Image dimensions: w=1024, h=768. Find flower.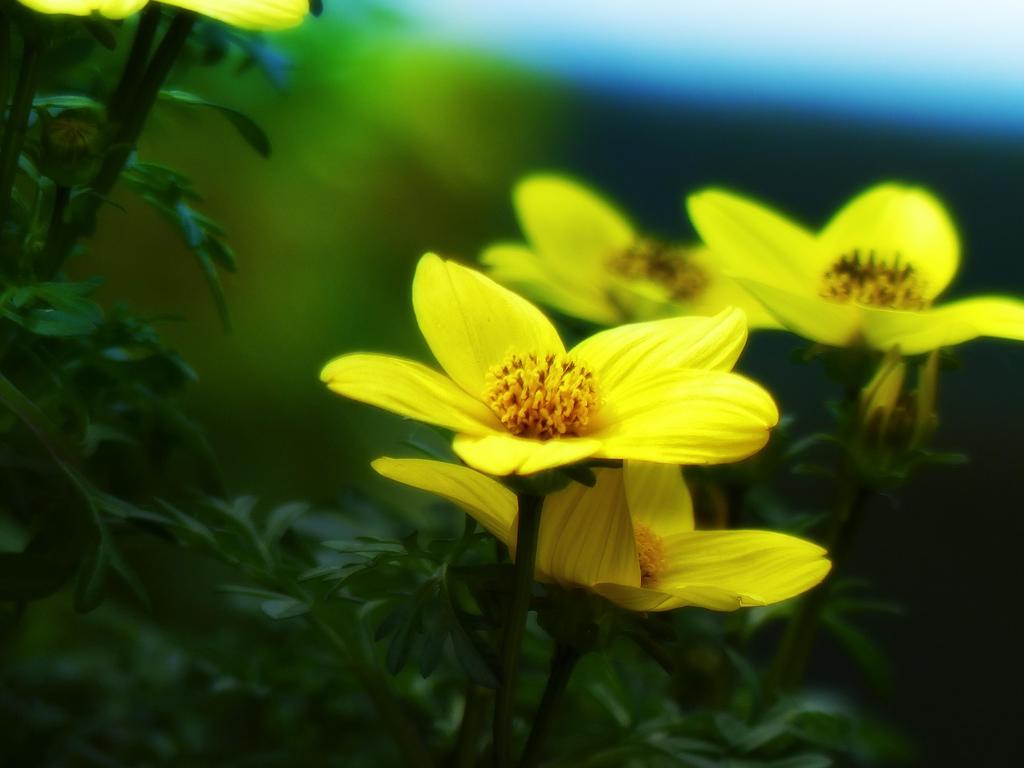
left=333, top=267, right=759, bottom=511.
